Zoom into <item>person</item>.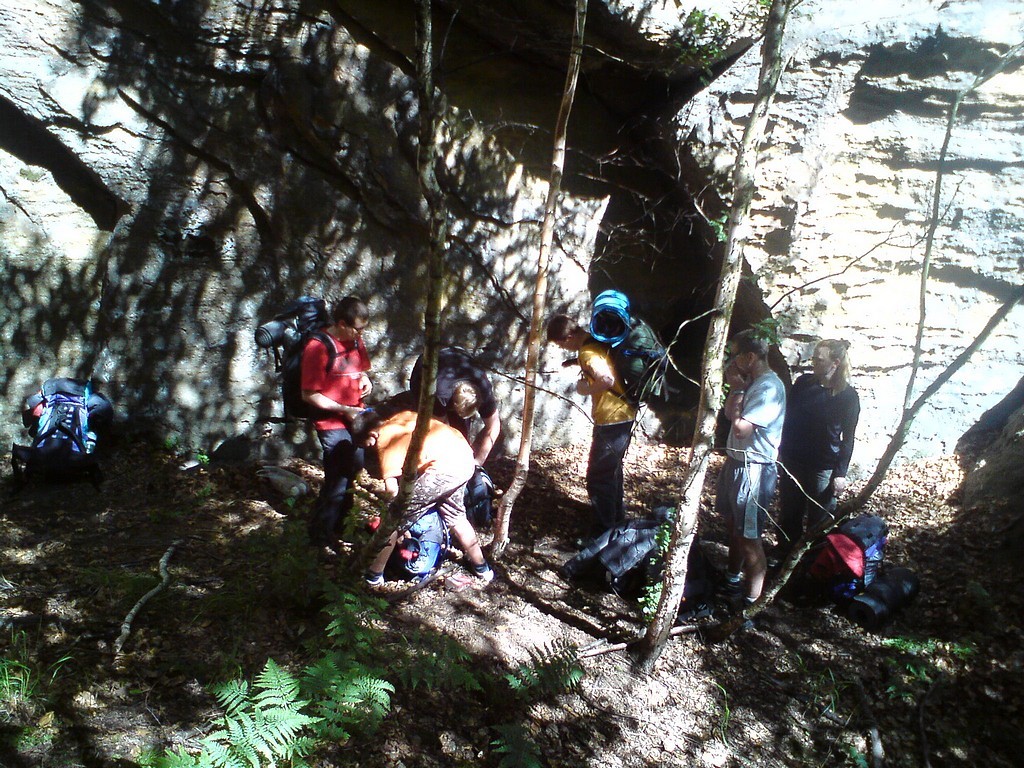
Zoom target: bbox=[769, 322, 875, 568].
